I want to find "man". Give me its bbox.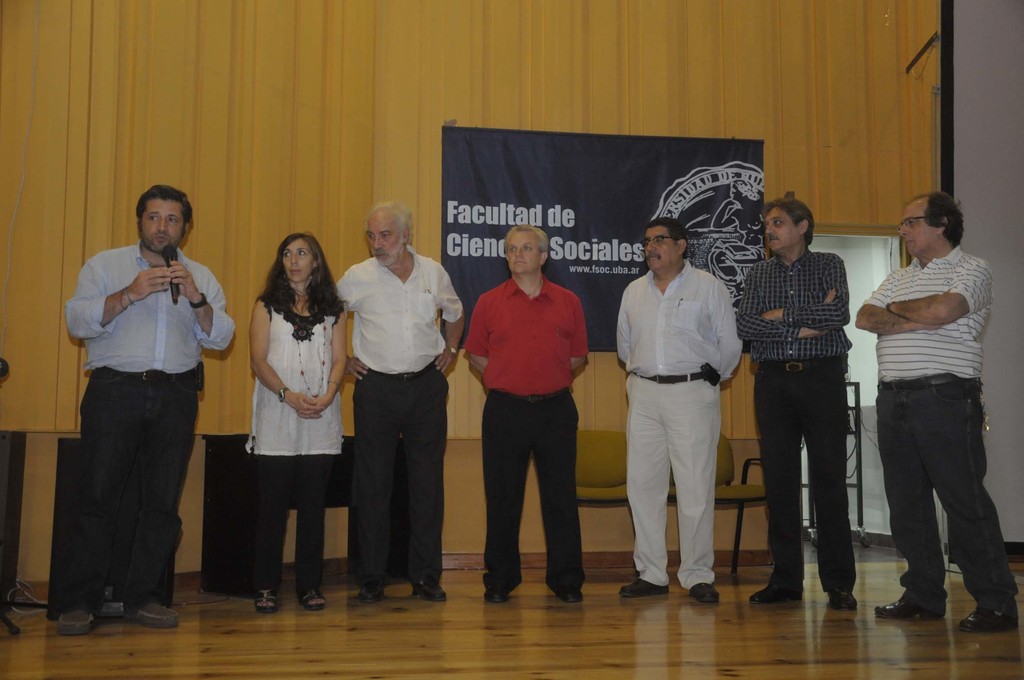
<box>328,202,465,601</box>.
